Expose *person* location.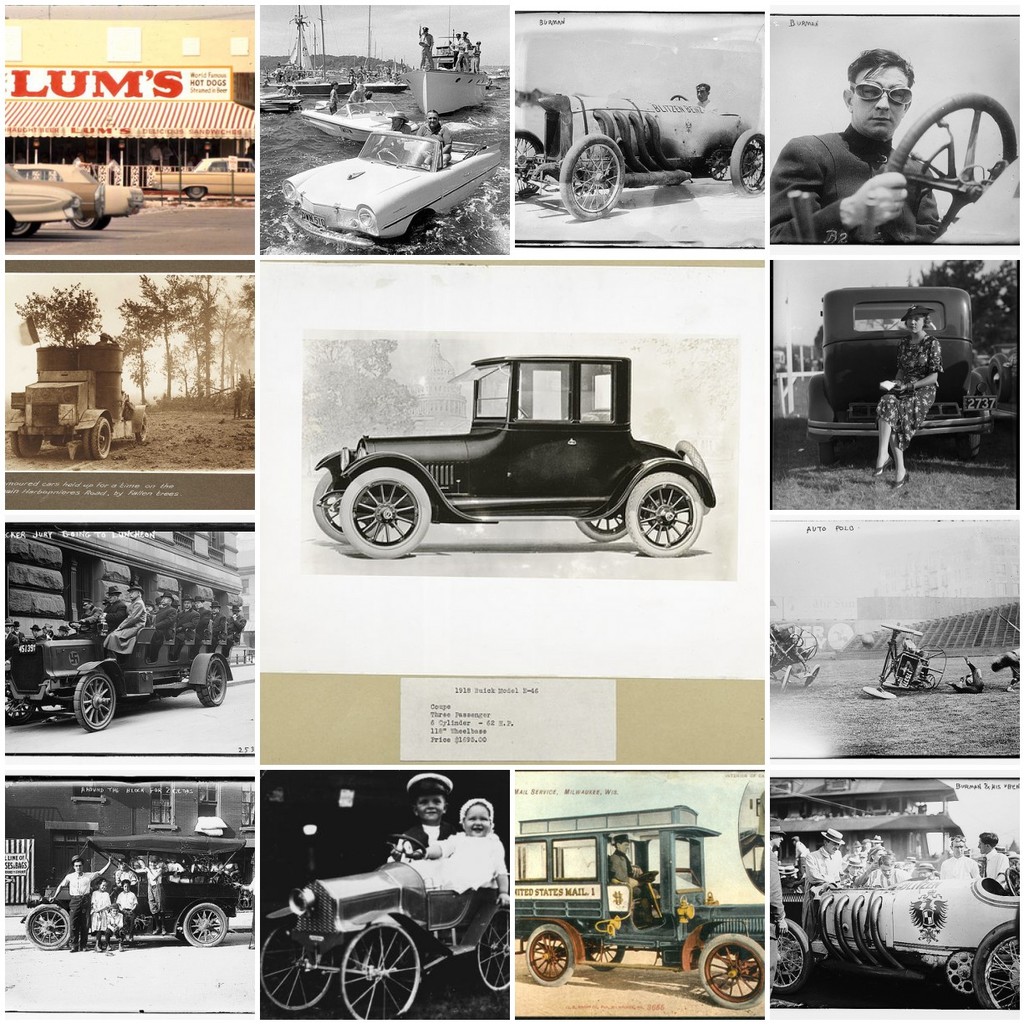
Exposed at box(142, 858, 167, 937).
